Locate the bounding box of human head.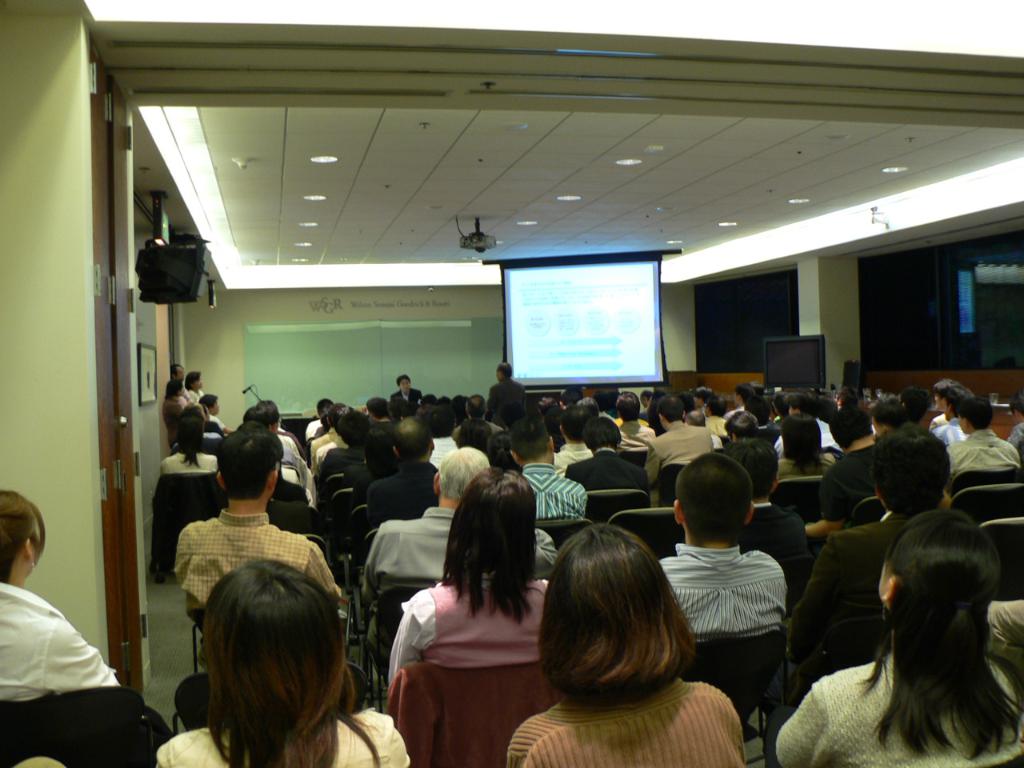
Bounding box: bbox(689, 386, 711, 412).
